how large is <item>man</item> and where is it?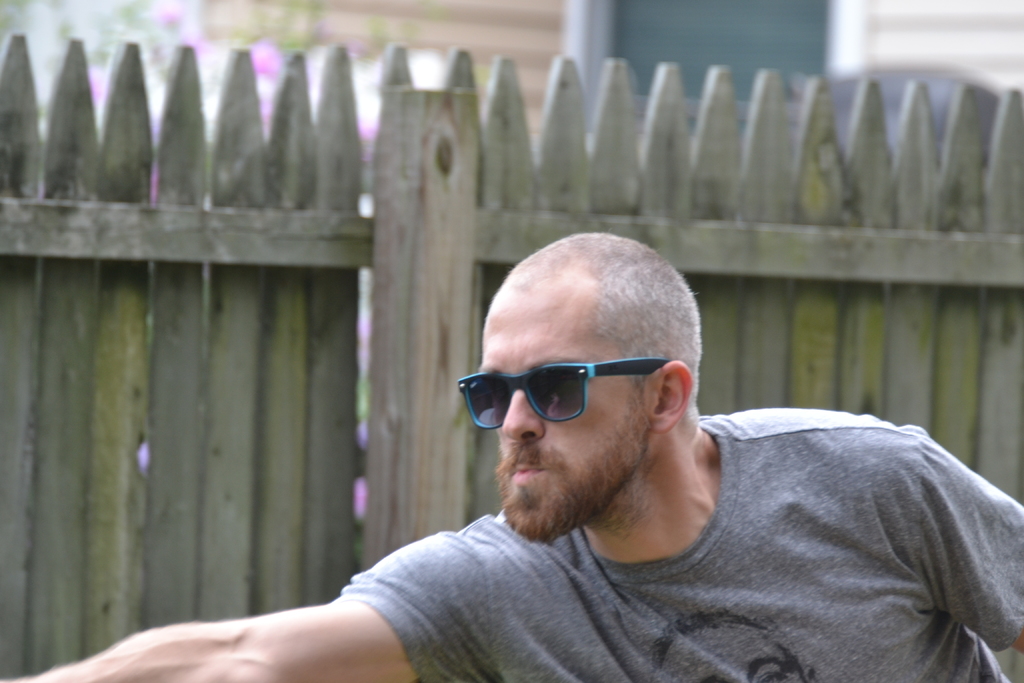
Bounding box: [171, 227, 1023, 670].
